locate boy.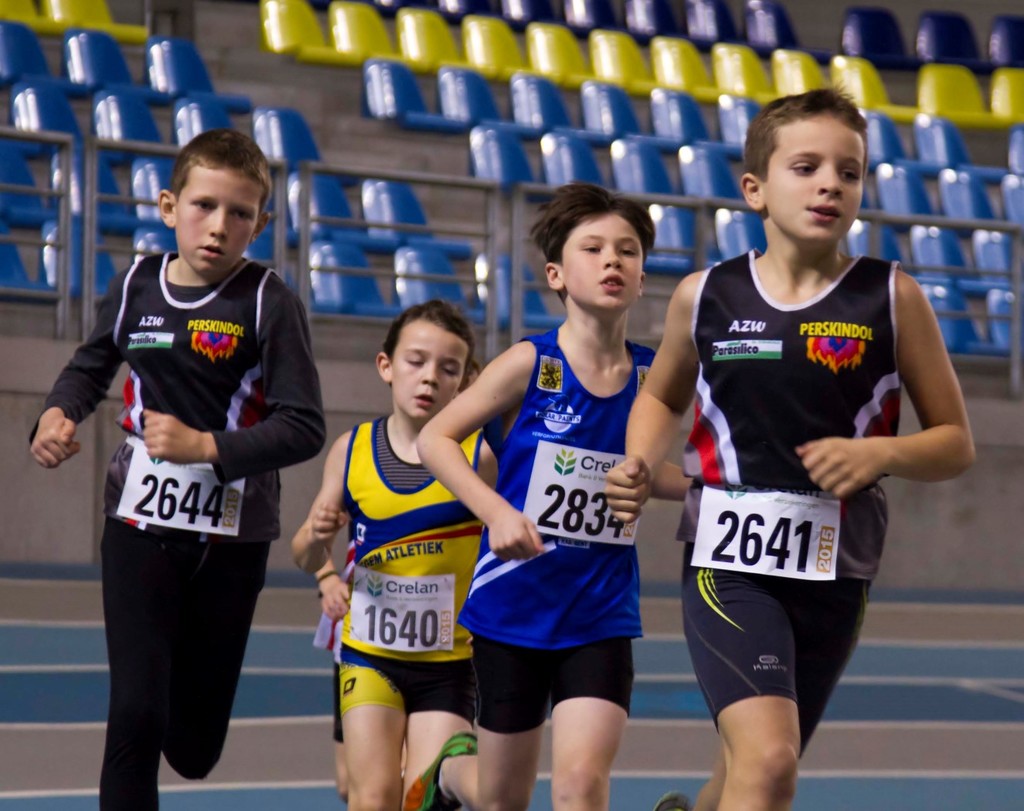
Bounding box: locate(30, 127, 331, 810).
